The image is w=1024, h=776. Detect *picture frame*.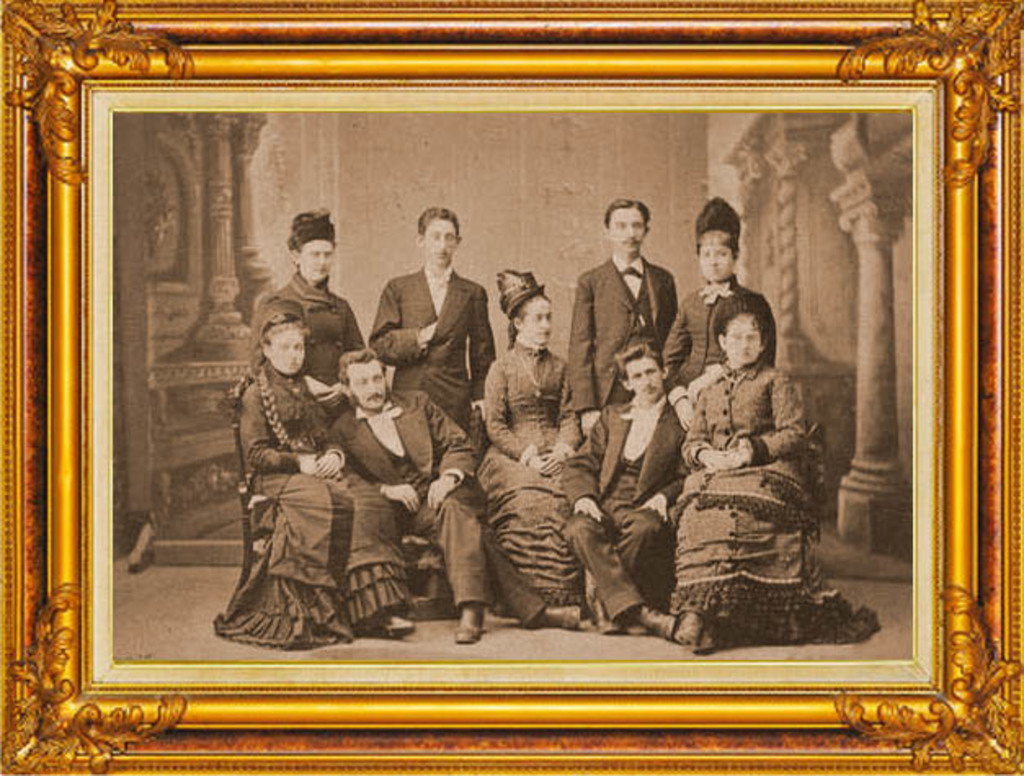
Detection: box(0, 0, 1022, 774).
